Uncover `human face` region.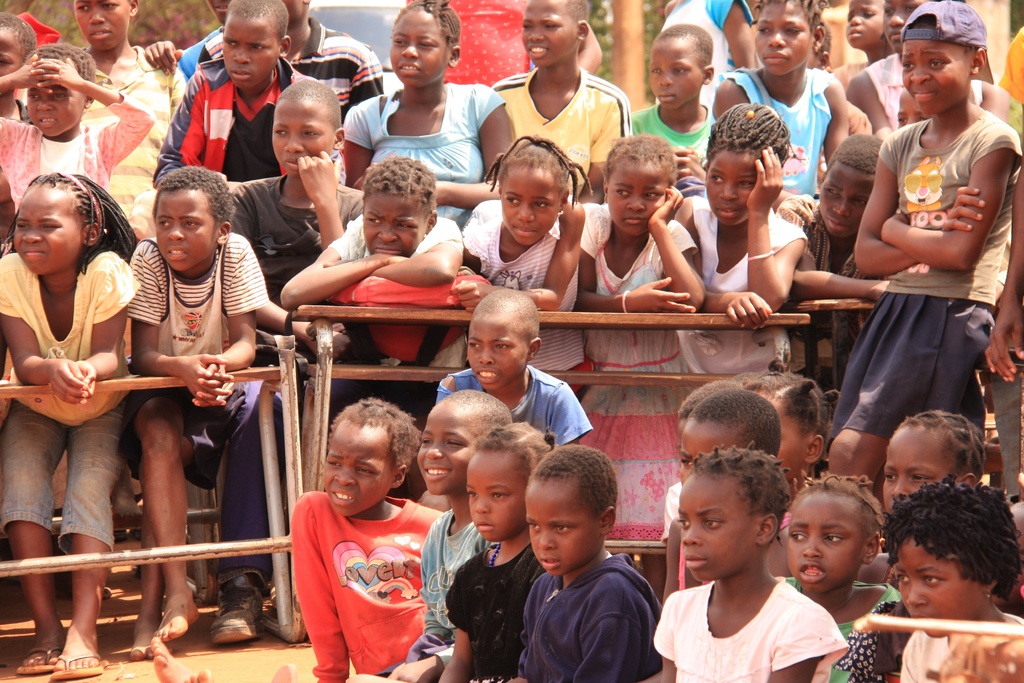
Uncovered: 881, 425, 956, 514.
